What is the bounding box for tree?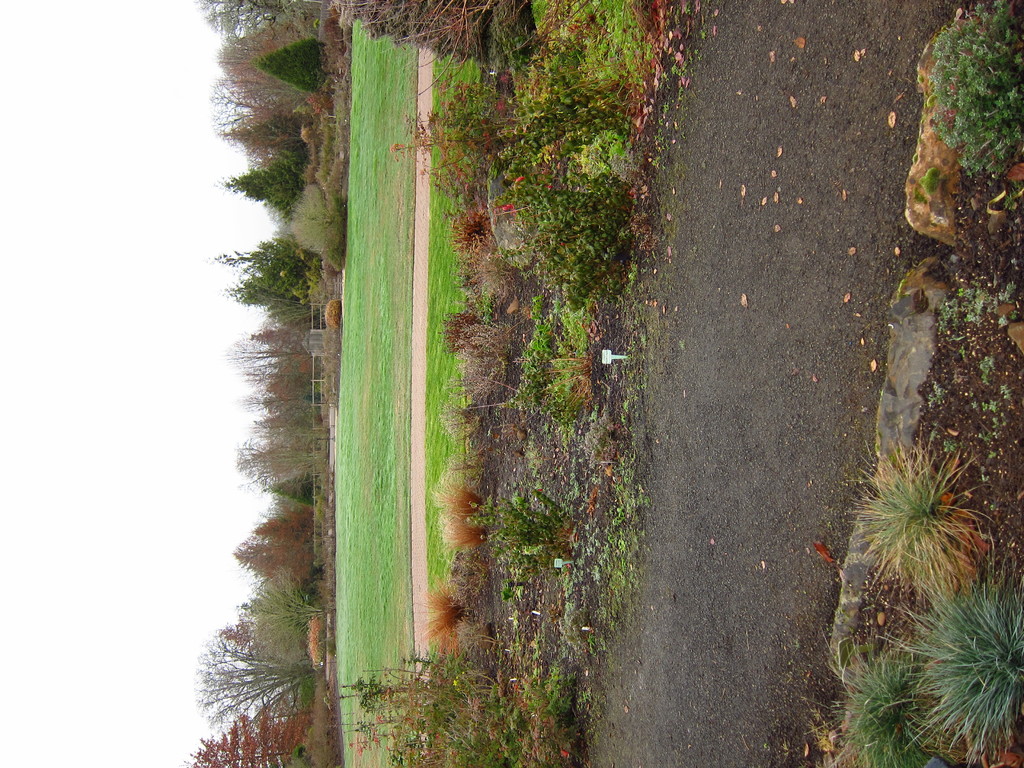
locate(209, 275, 348, 315).
